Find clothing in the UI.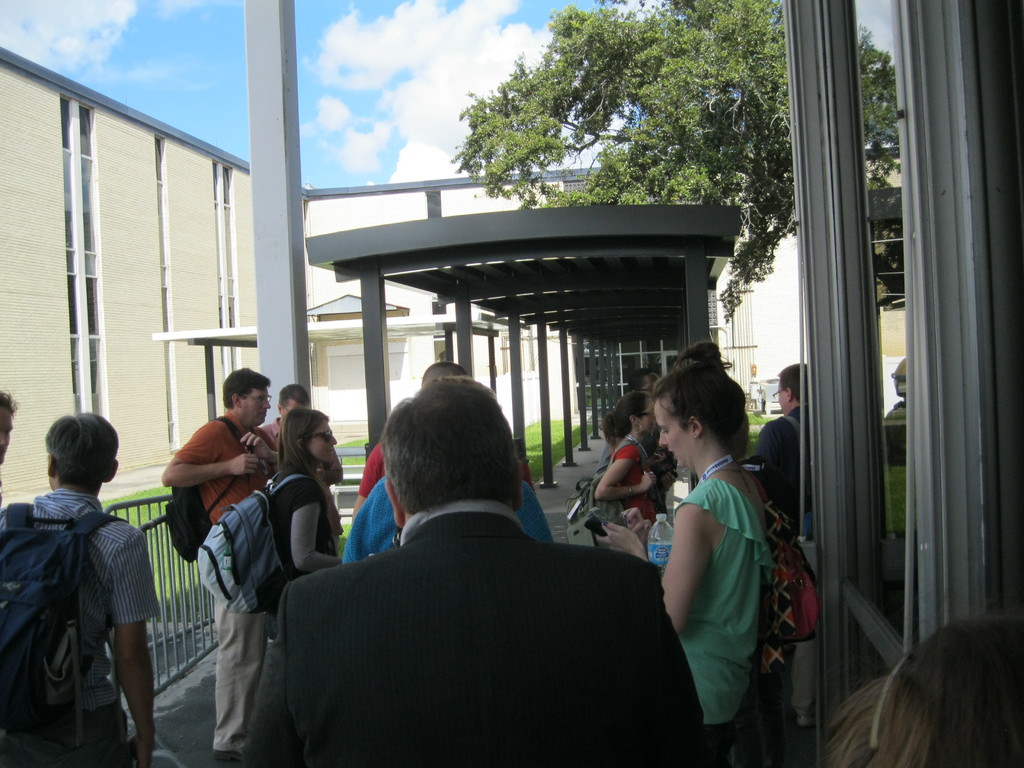
UI element at detection(177, 409, 277, 749).
